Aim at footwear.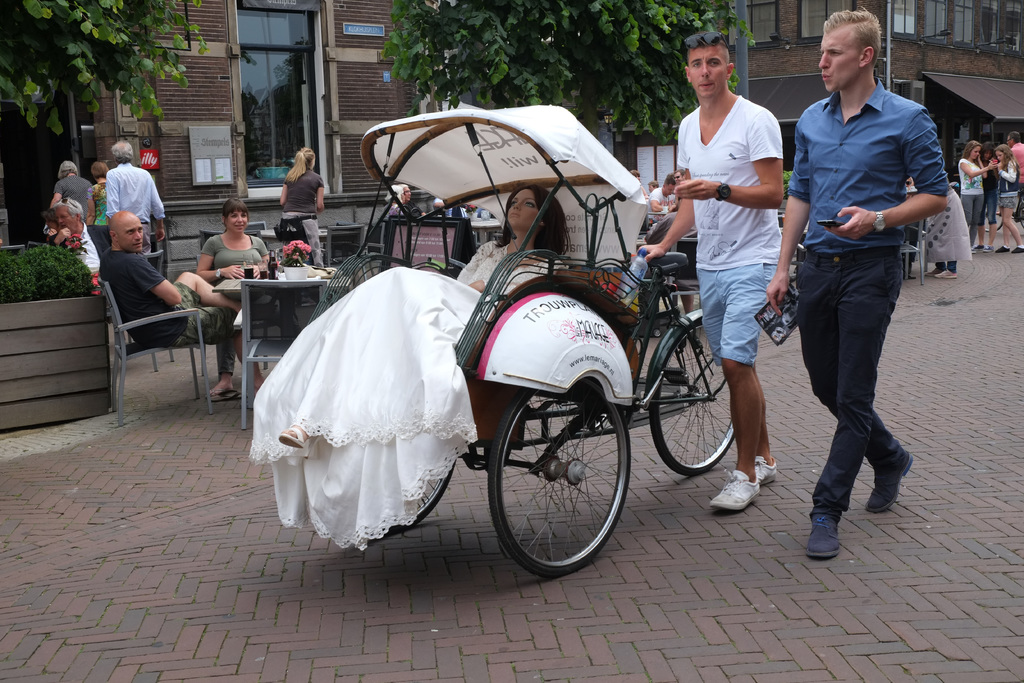
Aimed at box(212, 388, 246, 402).
